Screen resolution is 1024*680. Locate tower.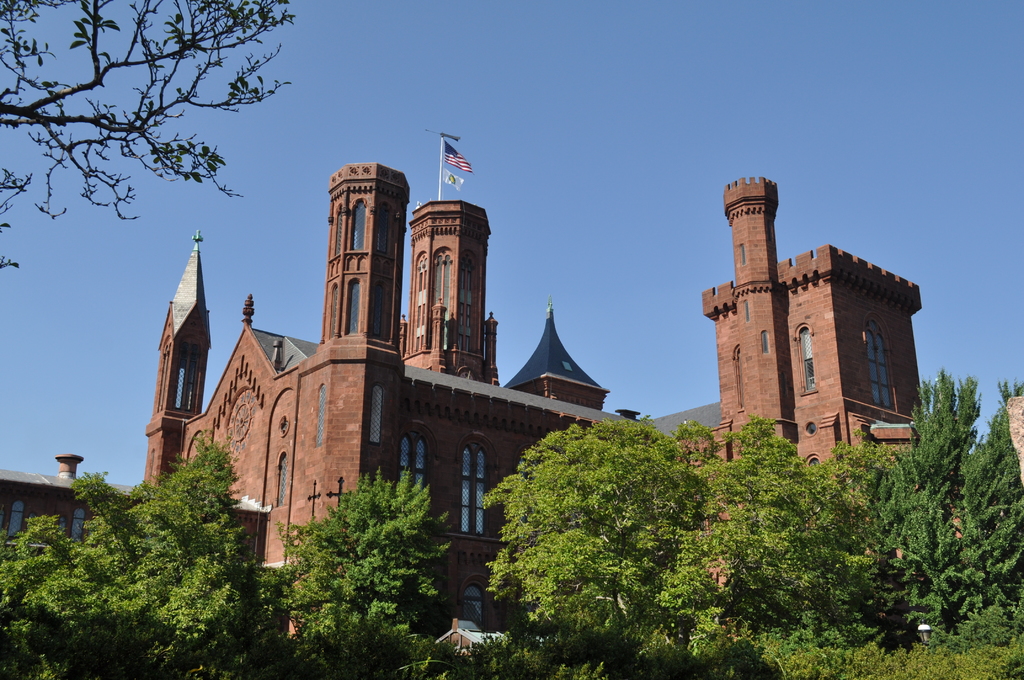
rect(500, 293, 615, 410).
